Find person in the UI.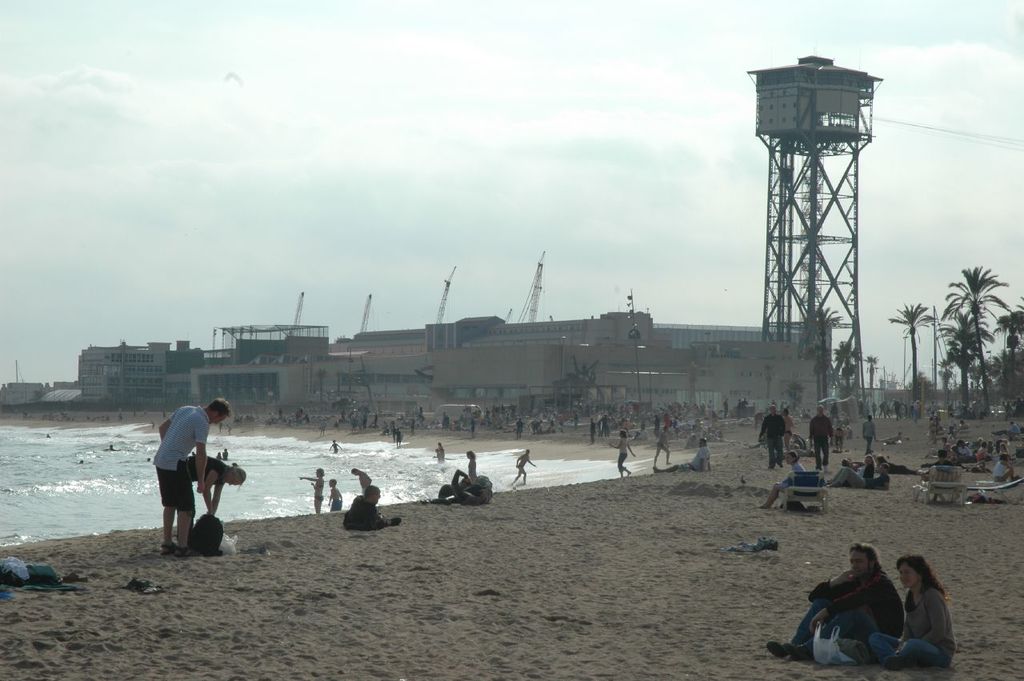
UI element at box(870, 552, 952, 671).
